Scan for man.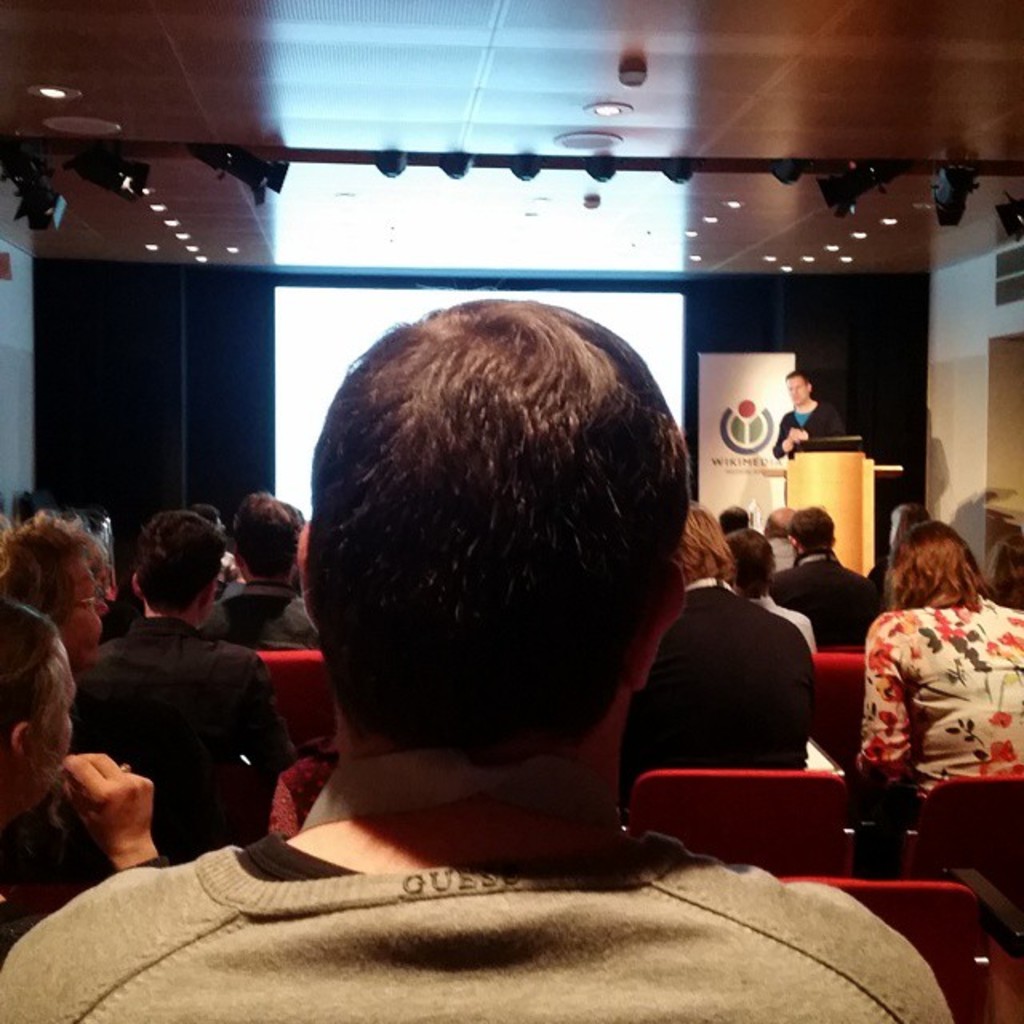
Scan result: 206, 498, 323, 648.
